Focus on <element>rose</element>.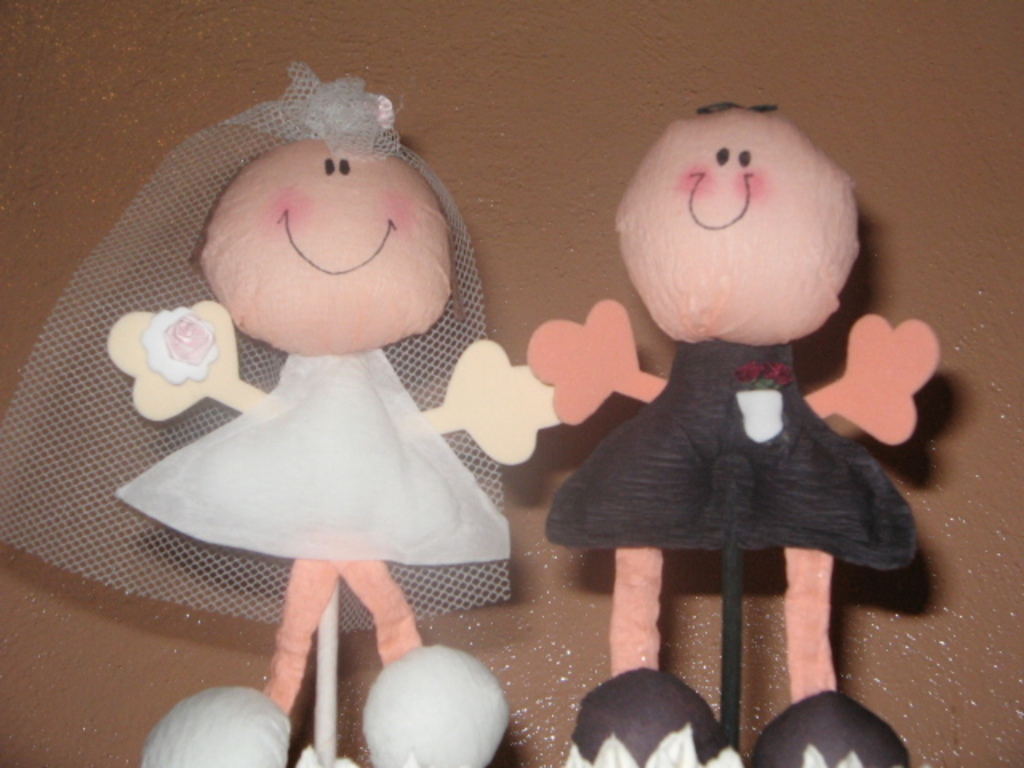
Focused at 170/314/210/365.
